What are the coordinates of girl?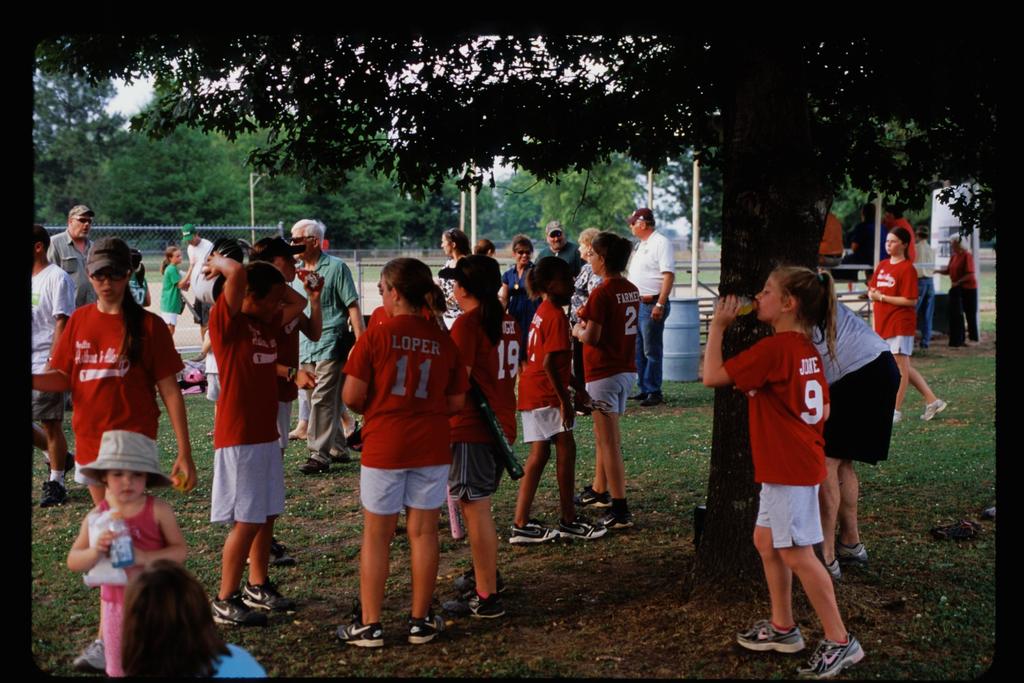
<region>431, 249, 539, 623</region>.
